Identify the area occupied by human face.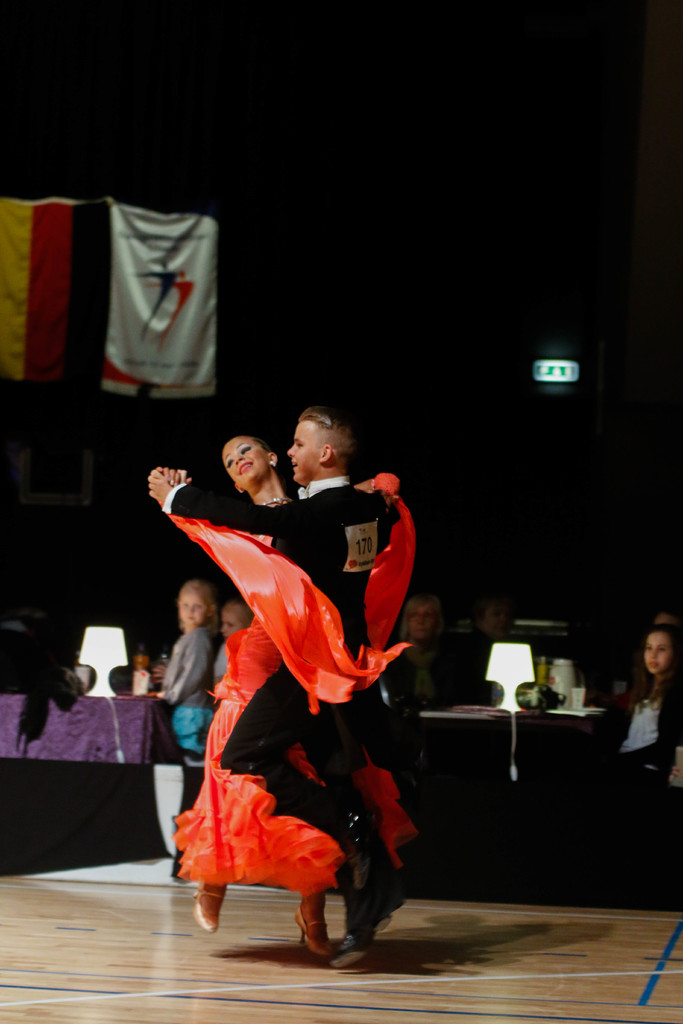
Area: locate(404, 599, 440, 639).
